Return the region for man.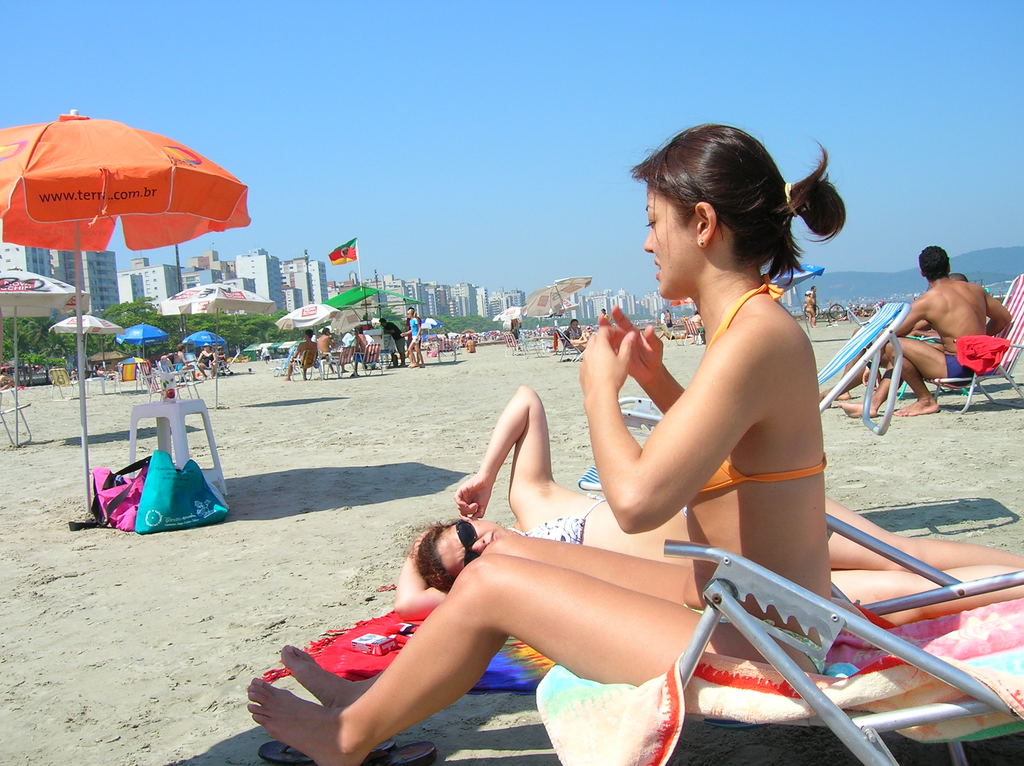
box(666, 306, 676, 327).
